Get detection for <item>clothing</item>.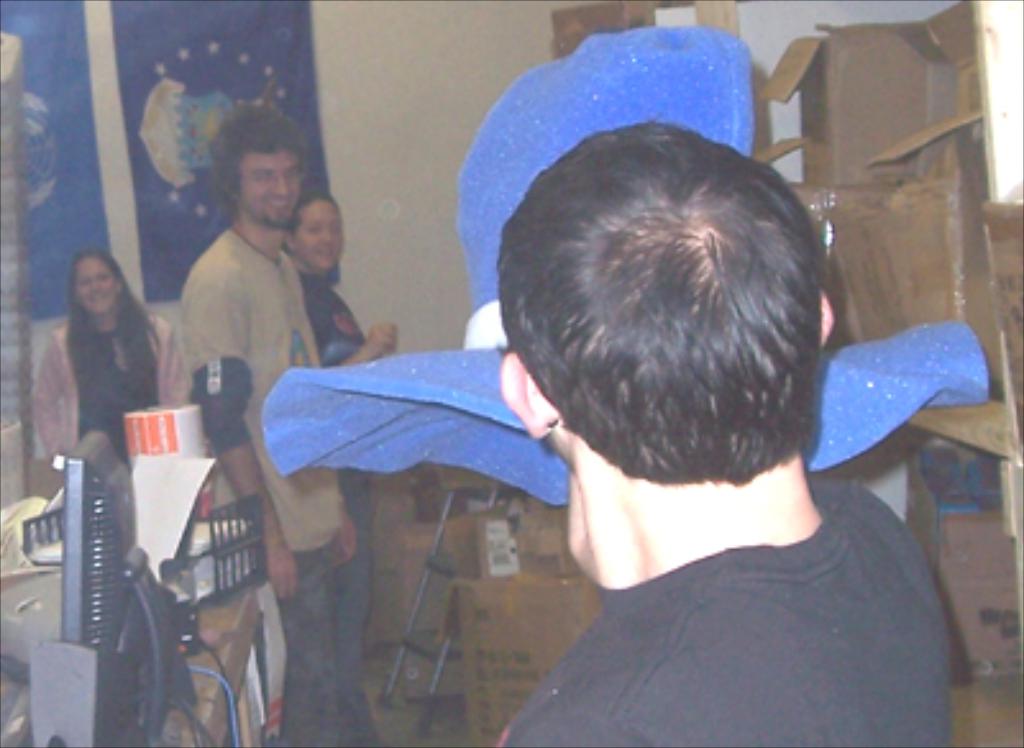
Detection: Rect(279, 541, 346, 745).
